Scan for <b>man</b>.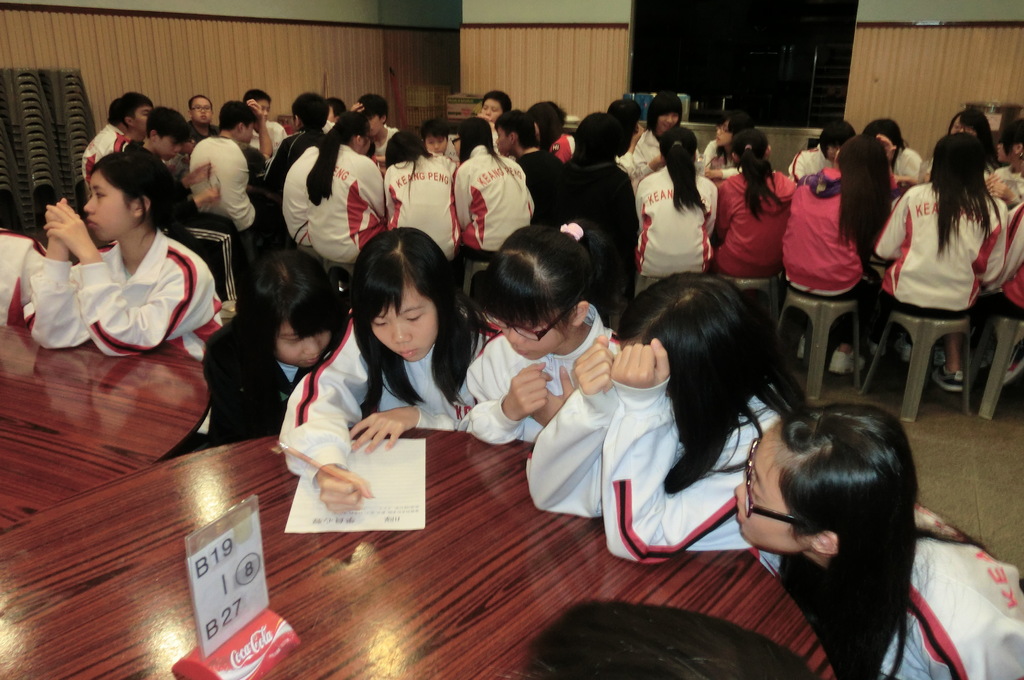
Scan result: BBox(64, 90, 172, 184).
